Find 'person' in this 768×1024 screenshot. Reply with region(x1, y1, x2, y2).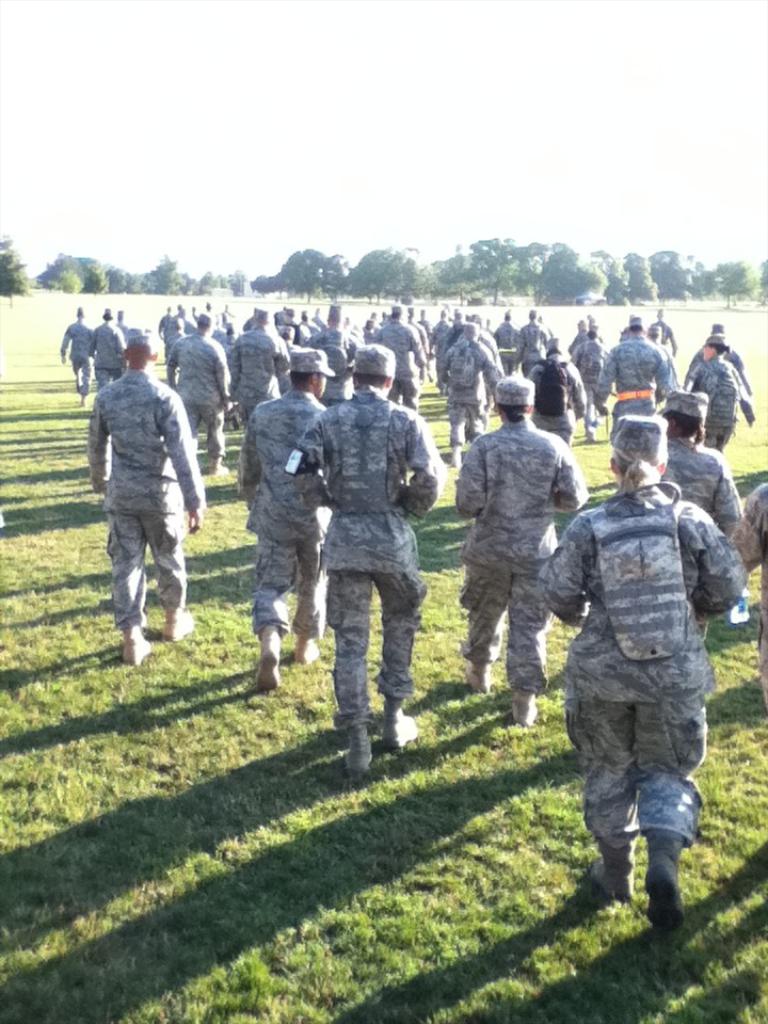
region(167, 310, 227, 474).
